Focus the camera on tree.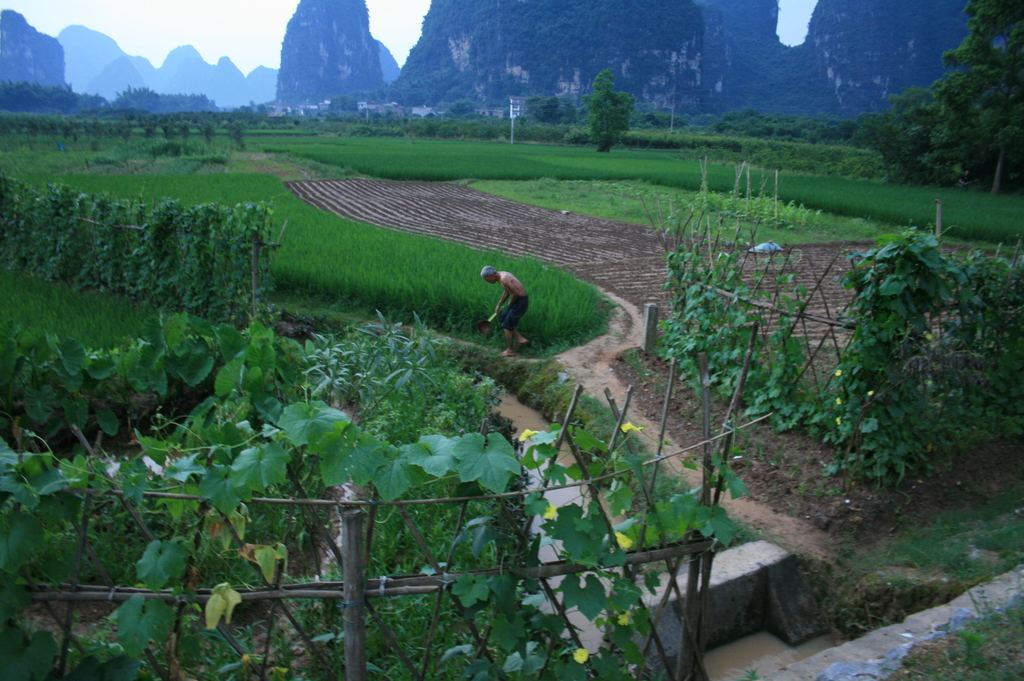
Focus region: <box>526,89,595,126</box>.
